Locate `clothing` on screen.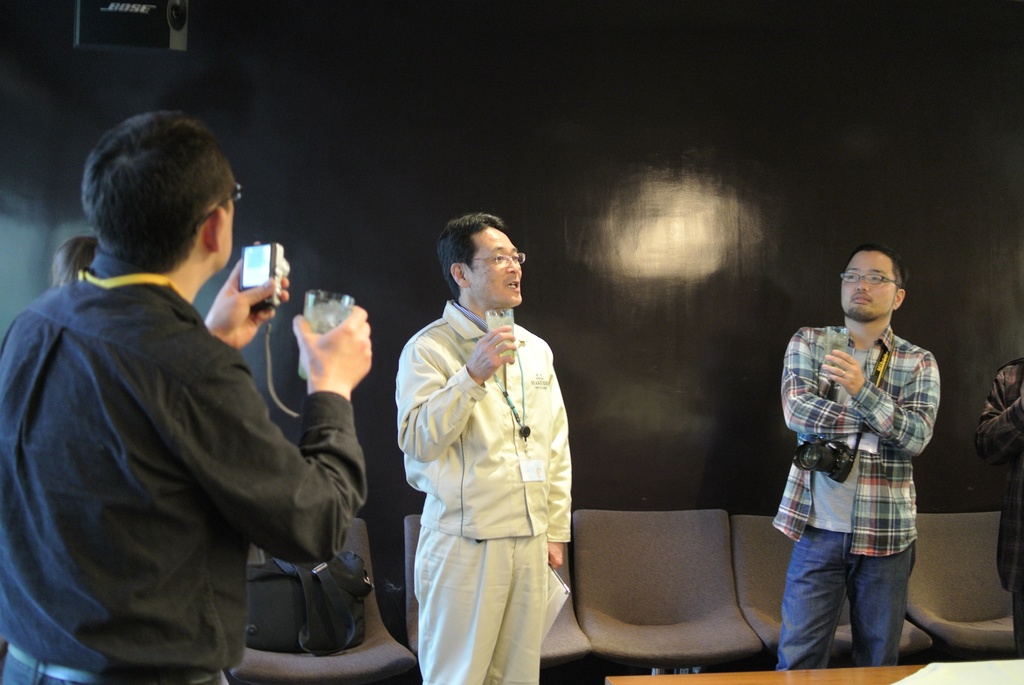
On screen at locate(976, 358, 1023, 659).
